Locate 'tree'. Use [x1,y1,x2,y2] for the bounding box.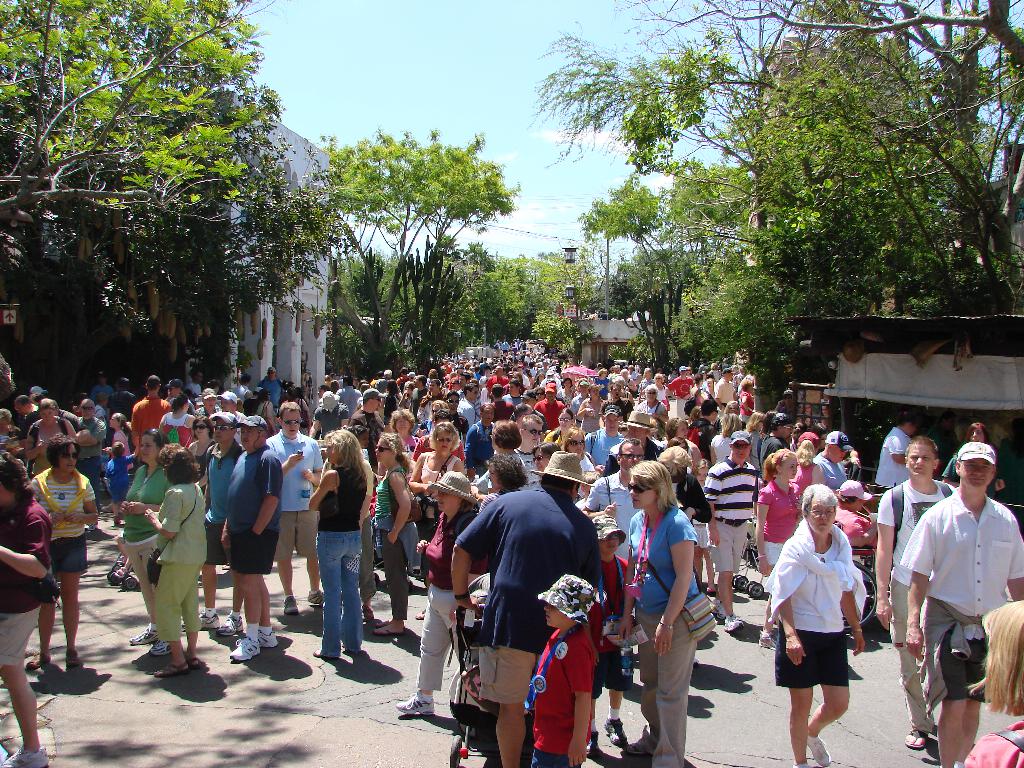
[0,0,291,223].
